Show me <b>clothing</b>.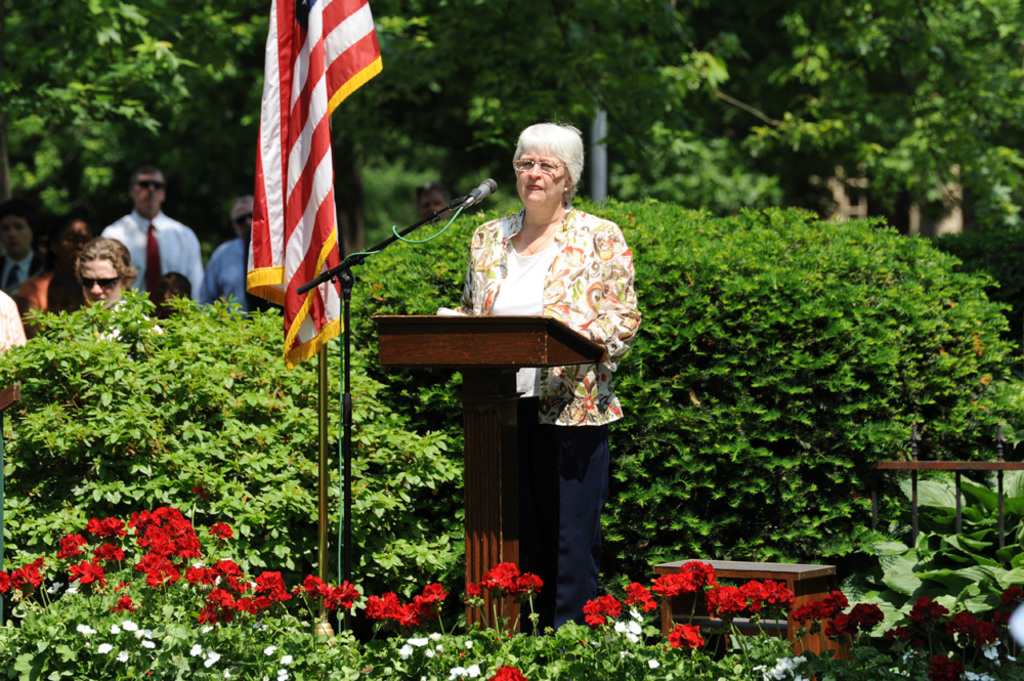
<b>clothing</b> is here: box=[0, 280, 26, 407].
